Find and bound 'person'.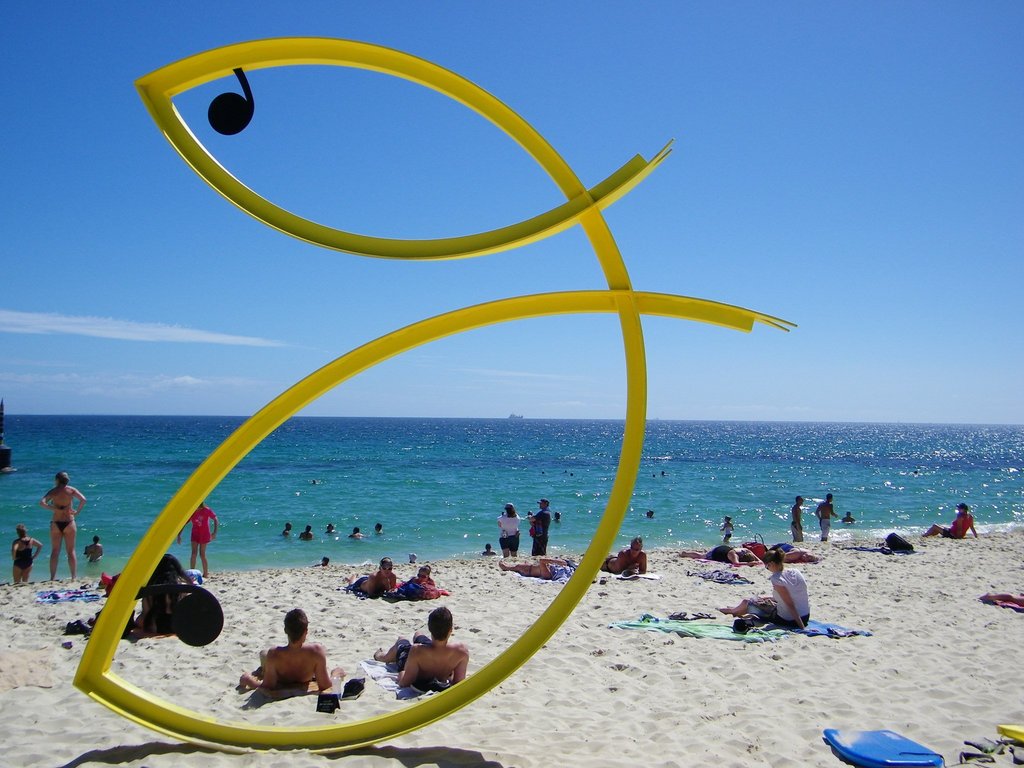
Bound: rect(928, 505, 982, 540).
